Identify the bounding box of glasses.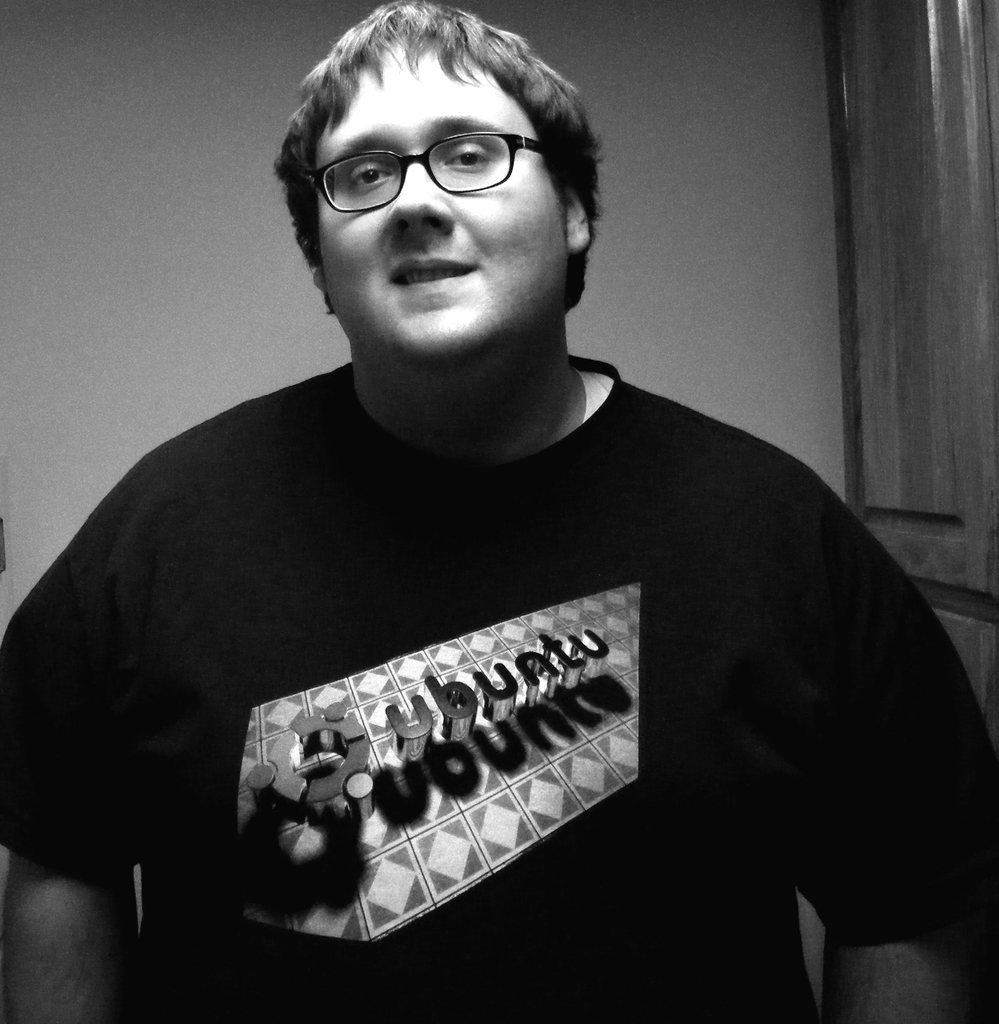
[295, 125, 576, 220].
